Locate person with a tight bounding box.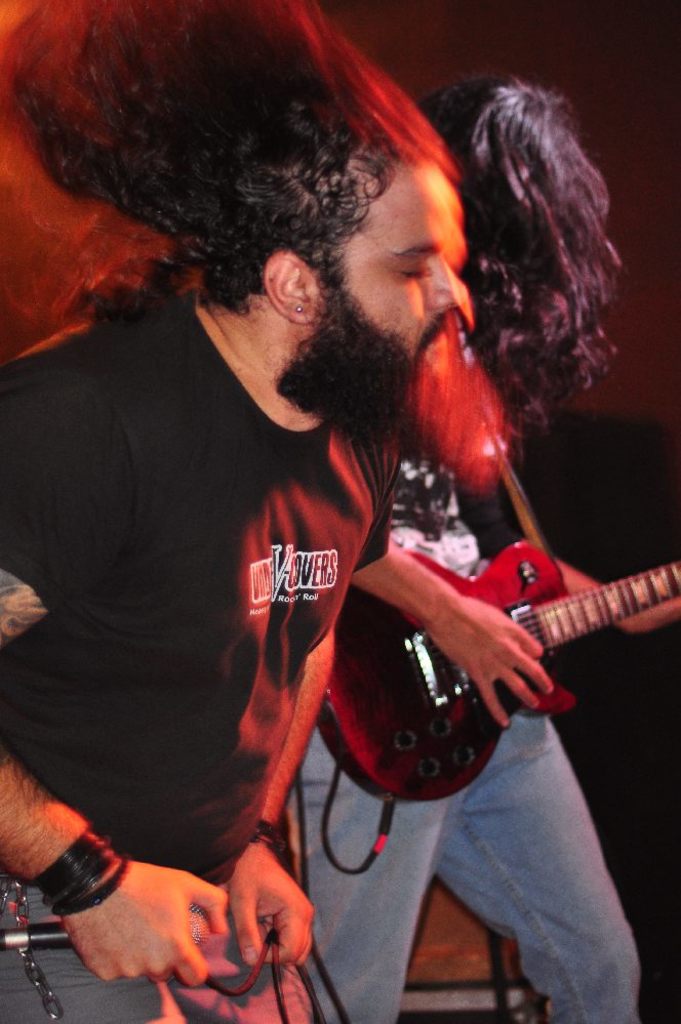
(0, 0, 516, 1023).
